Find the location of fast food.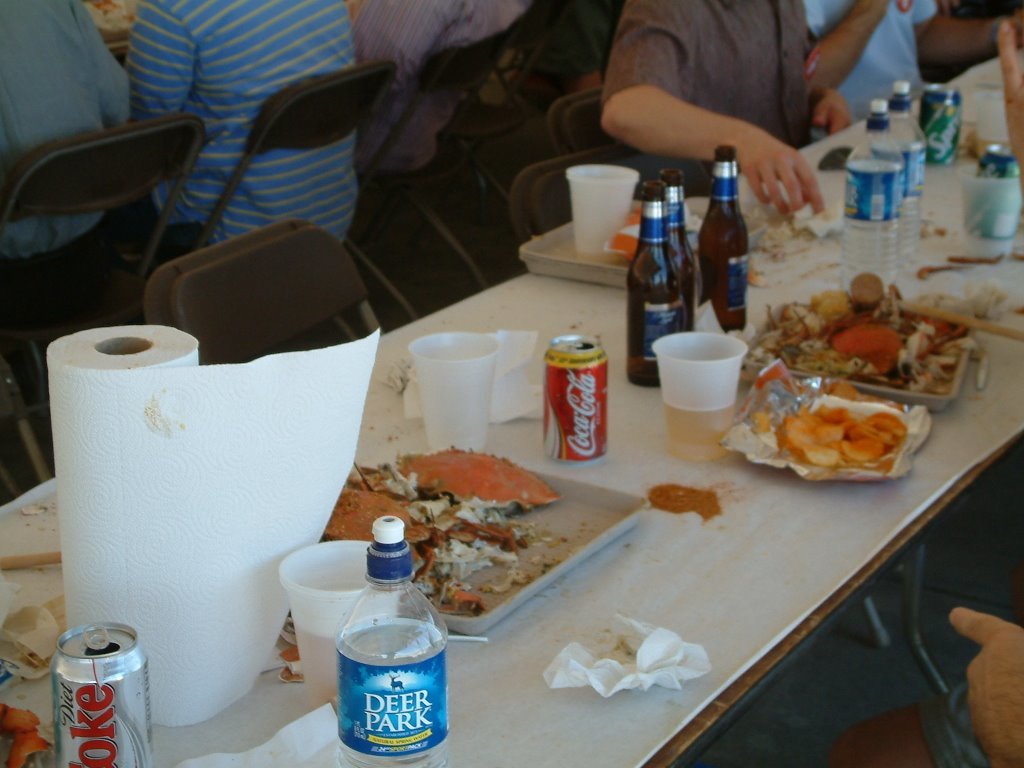
Location: bbox=[0, 705, 62, 767].
